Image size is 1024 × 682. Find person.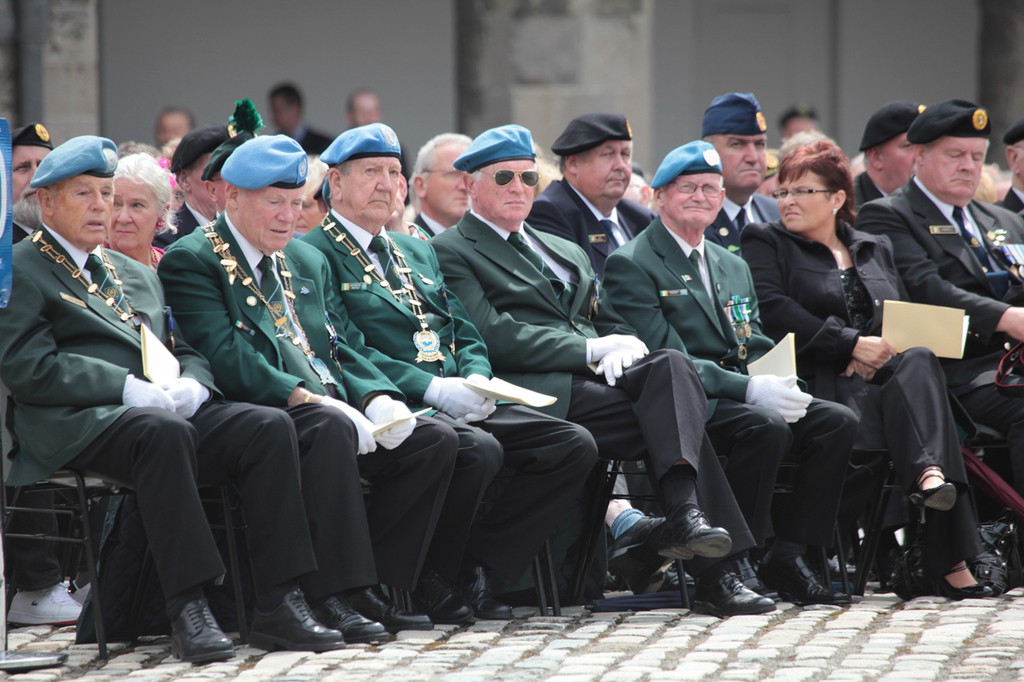
pyautogui.locateOnScreen(411, 134, 476, 242).
